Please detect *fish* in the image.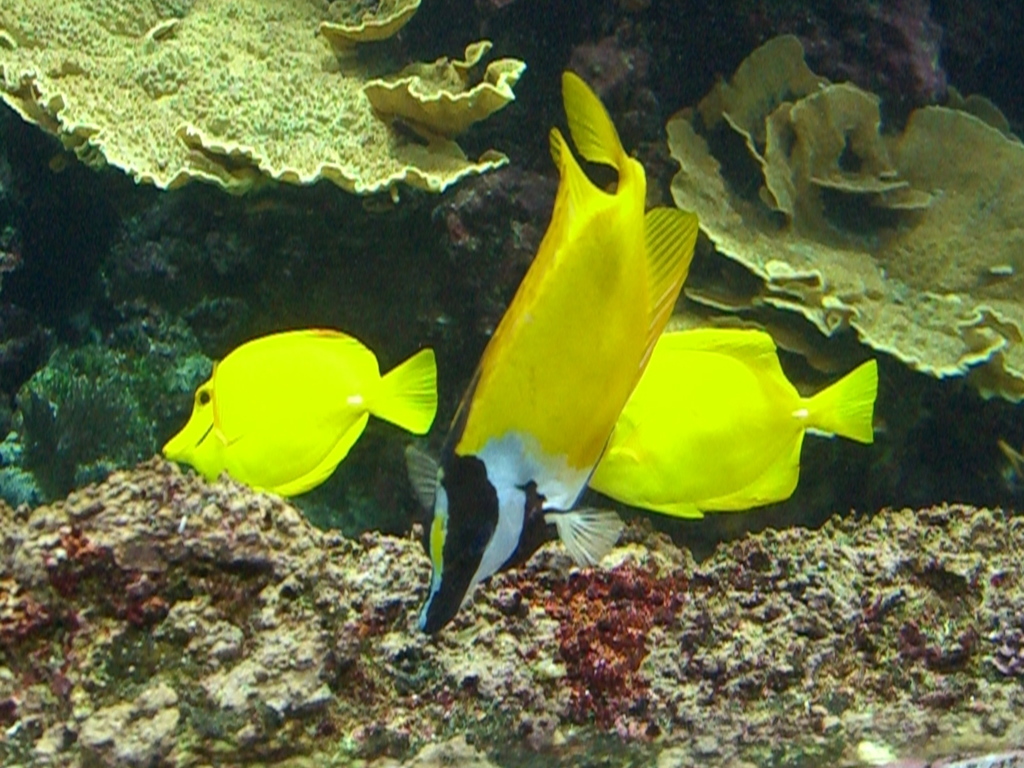
592/331/879/522.
